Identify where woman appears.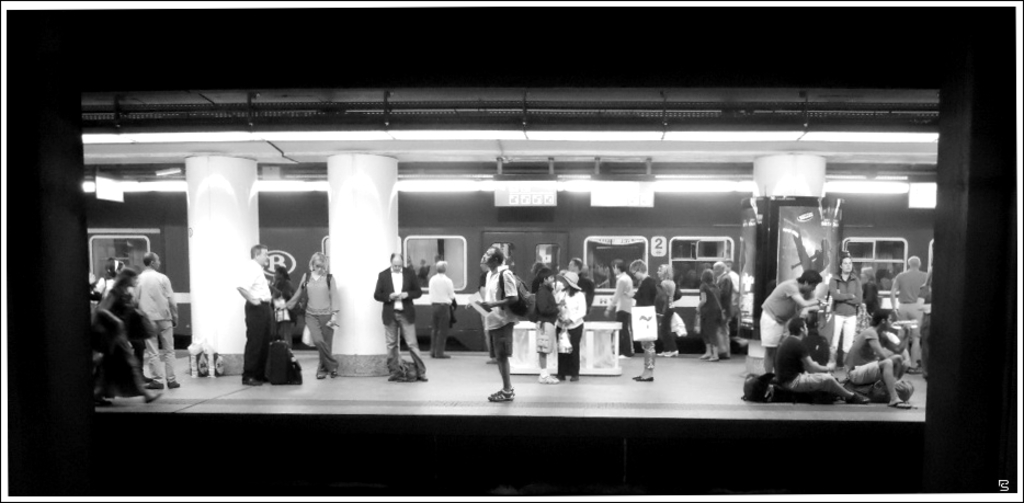
Appears at (left=653, top=263, right=680, bottom=354).
